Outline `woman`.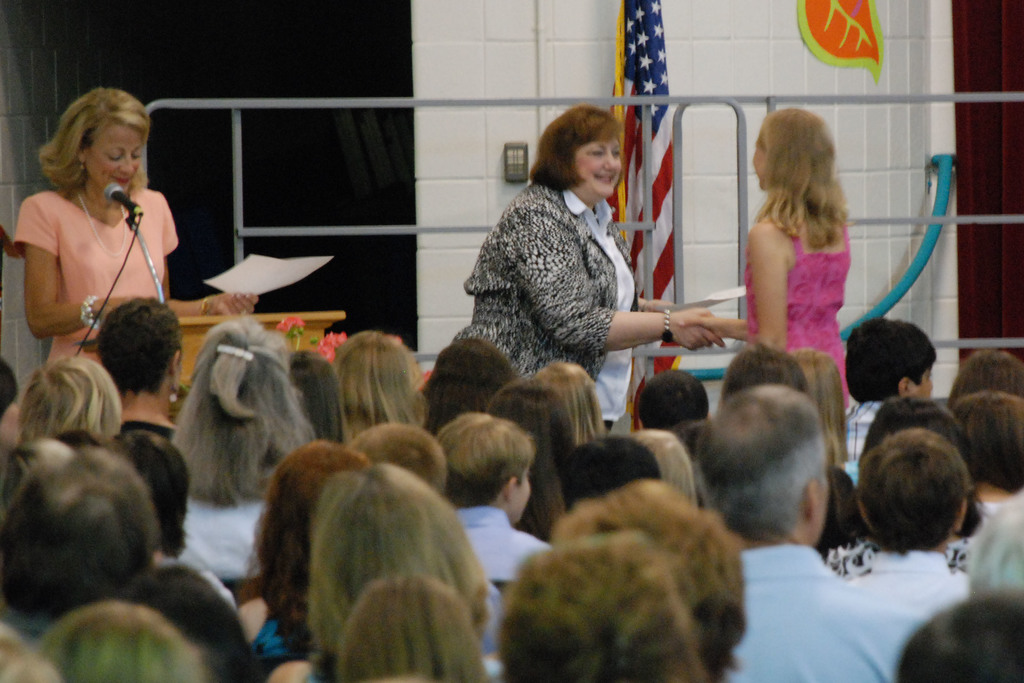
Outline: pyautogui.locateOnScreen(492, 374, 579, 539).
